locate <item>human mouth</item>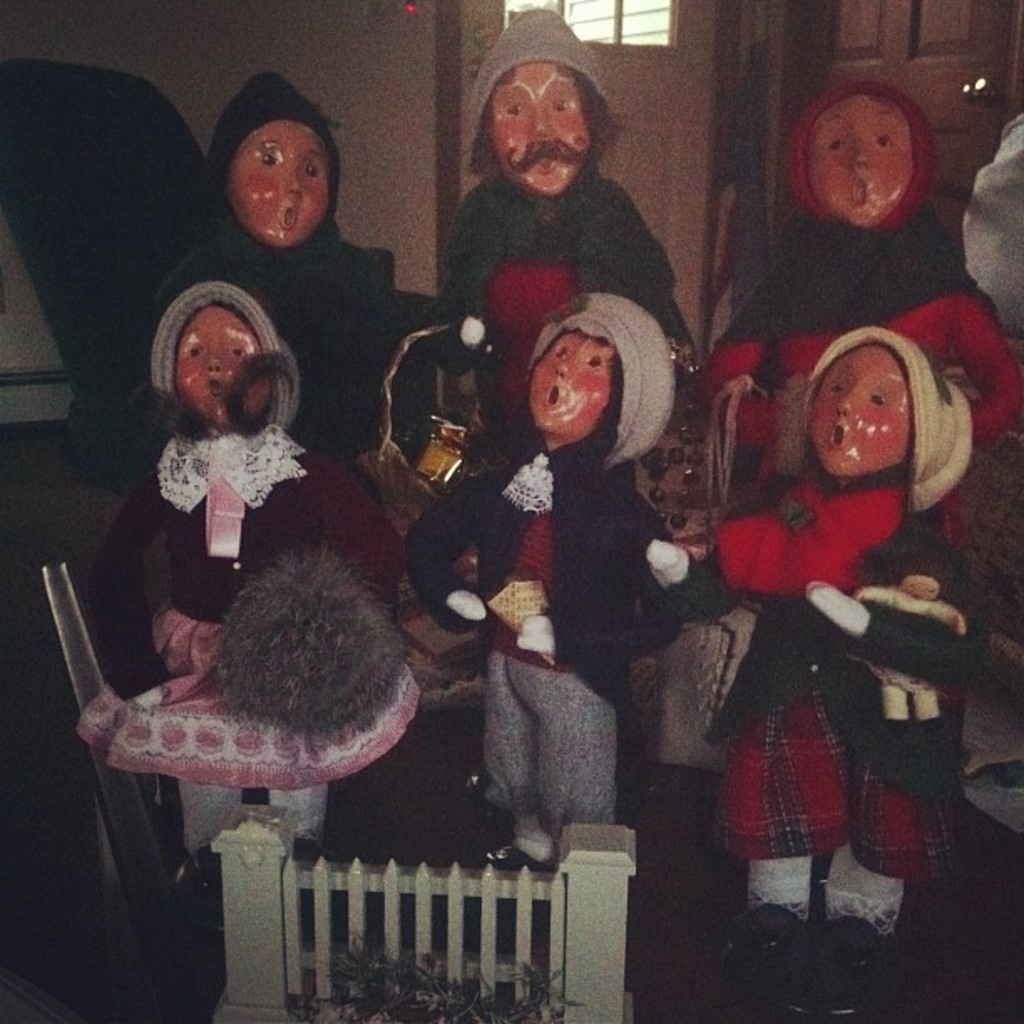
Rect(283, 207, 294, 224)
